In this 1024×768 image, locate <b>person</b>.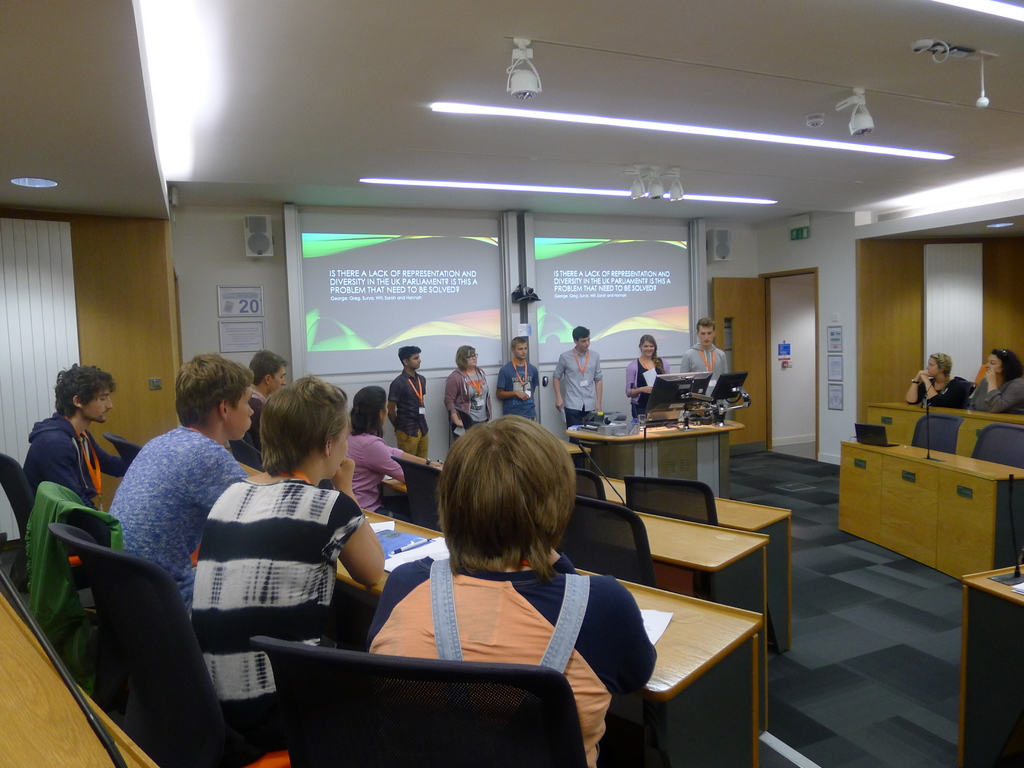
Bounding box: [left=904, top=353, right=973, bottom=408].
